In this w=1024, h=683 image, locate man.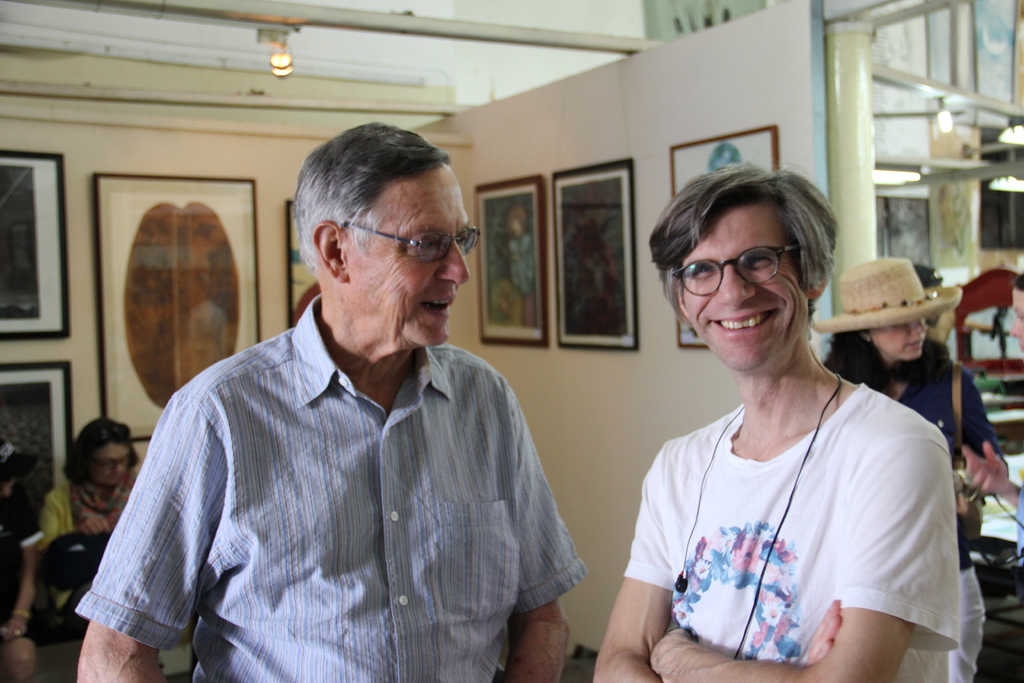
Bounding box: box(584, 154, 970, 682).
